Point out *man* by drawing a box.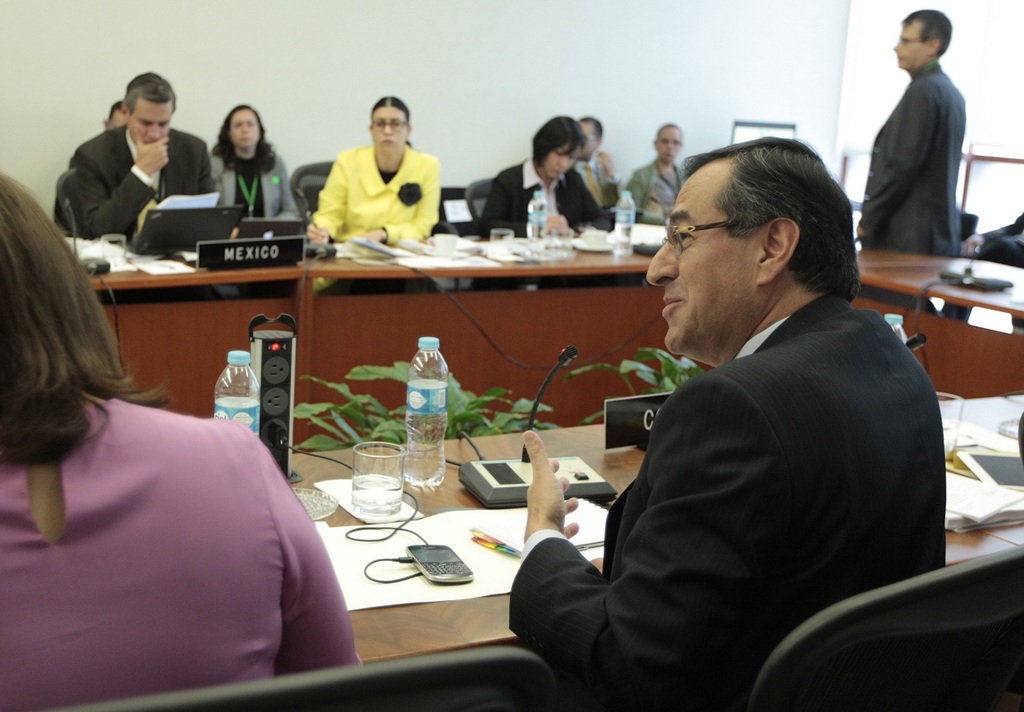
(left=853, top=7, right=963, bottom=256).
